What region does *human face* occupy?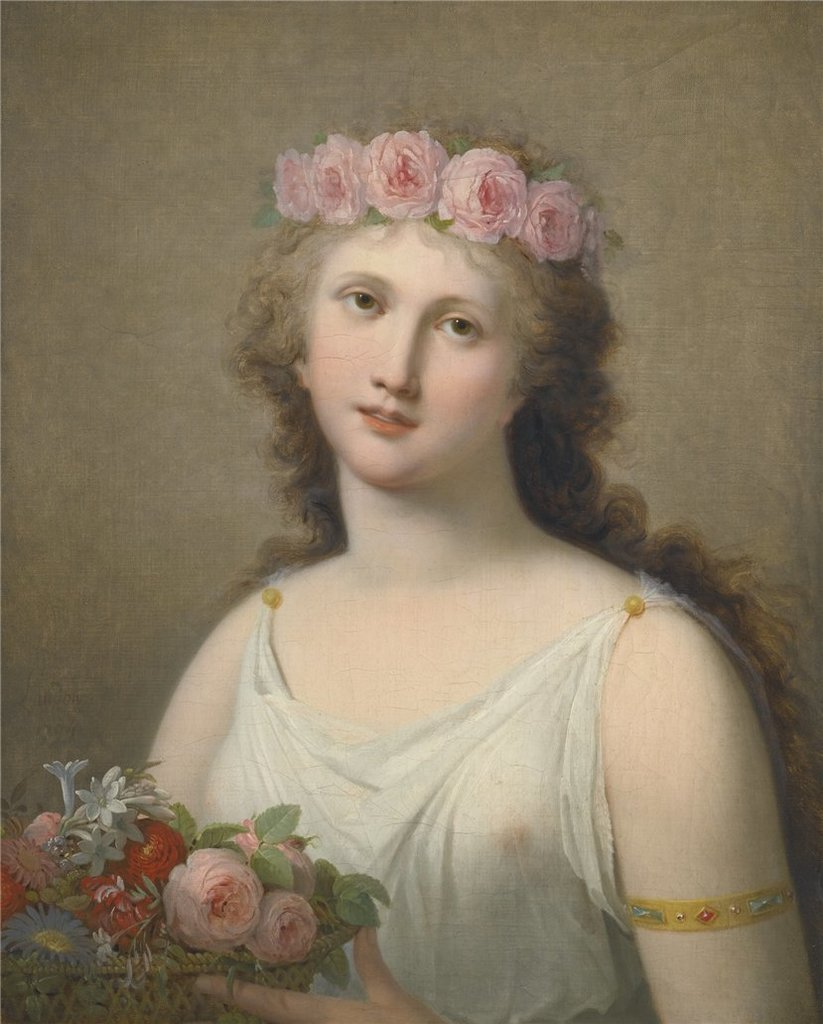
(x1=305, y1=214, x2=540, y2=490).
